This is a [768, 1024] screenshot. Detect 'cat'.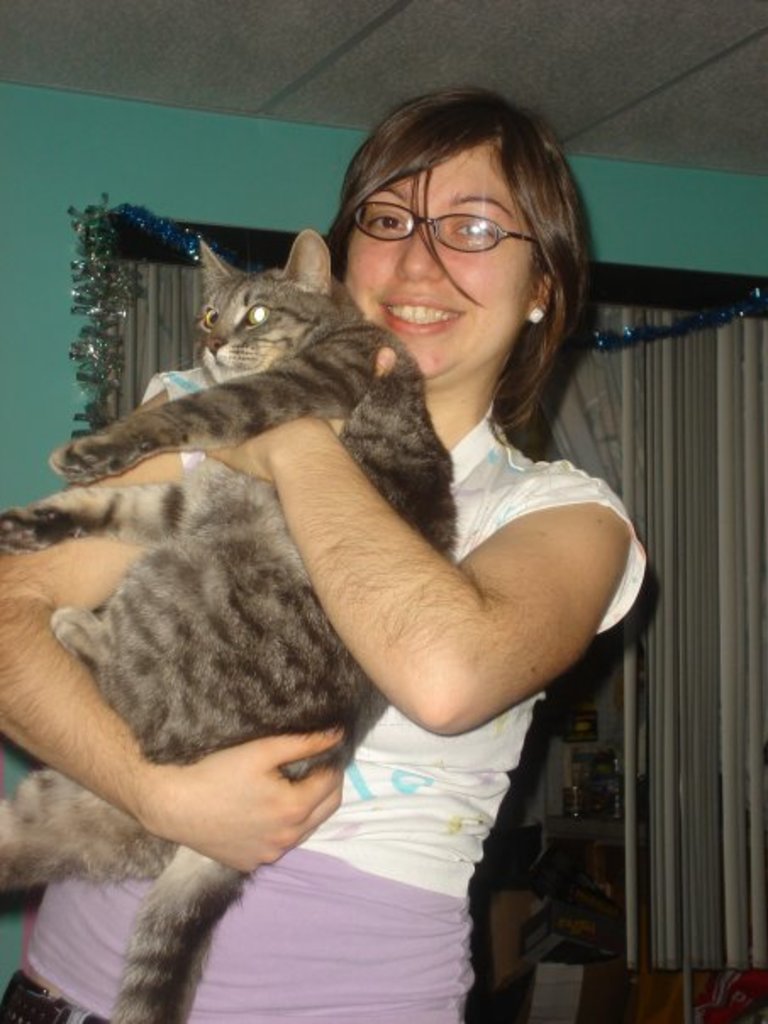
box=[0, 224, 459, 1022].
